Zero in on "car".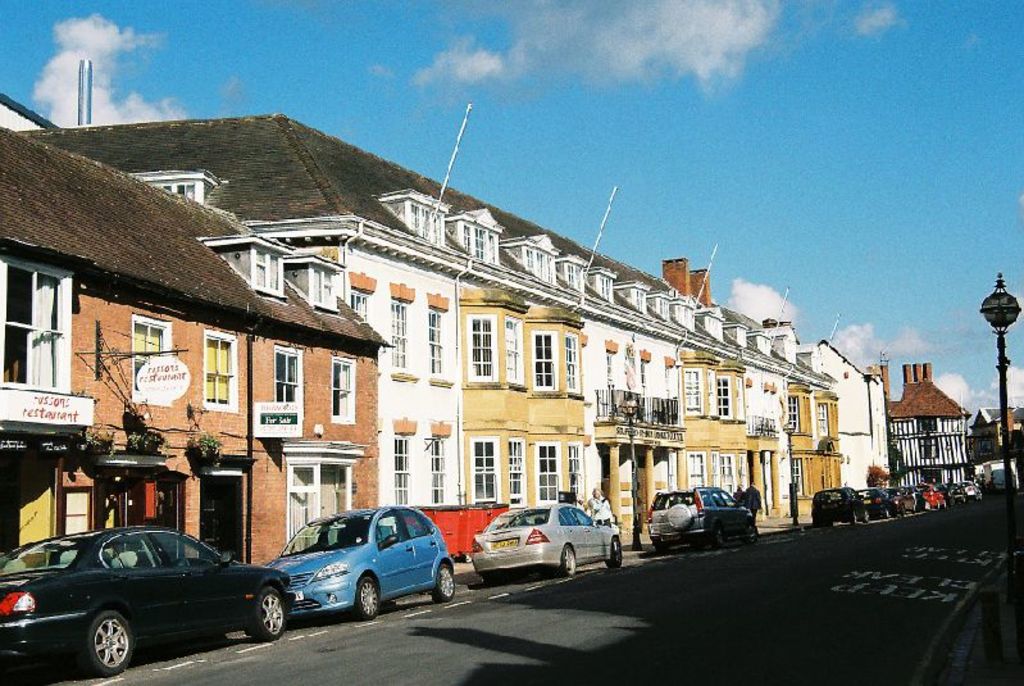
Zeroed in: x1=263 y1=504 x2=464 y2=621.
